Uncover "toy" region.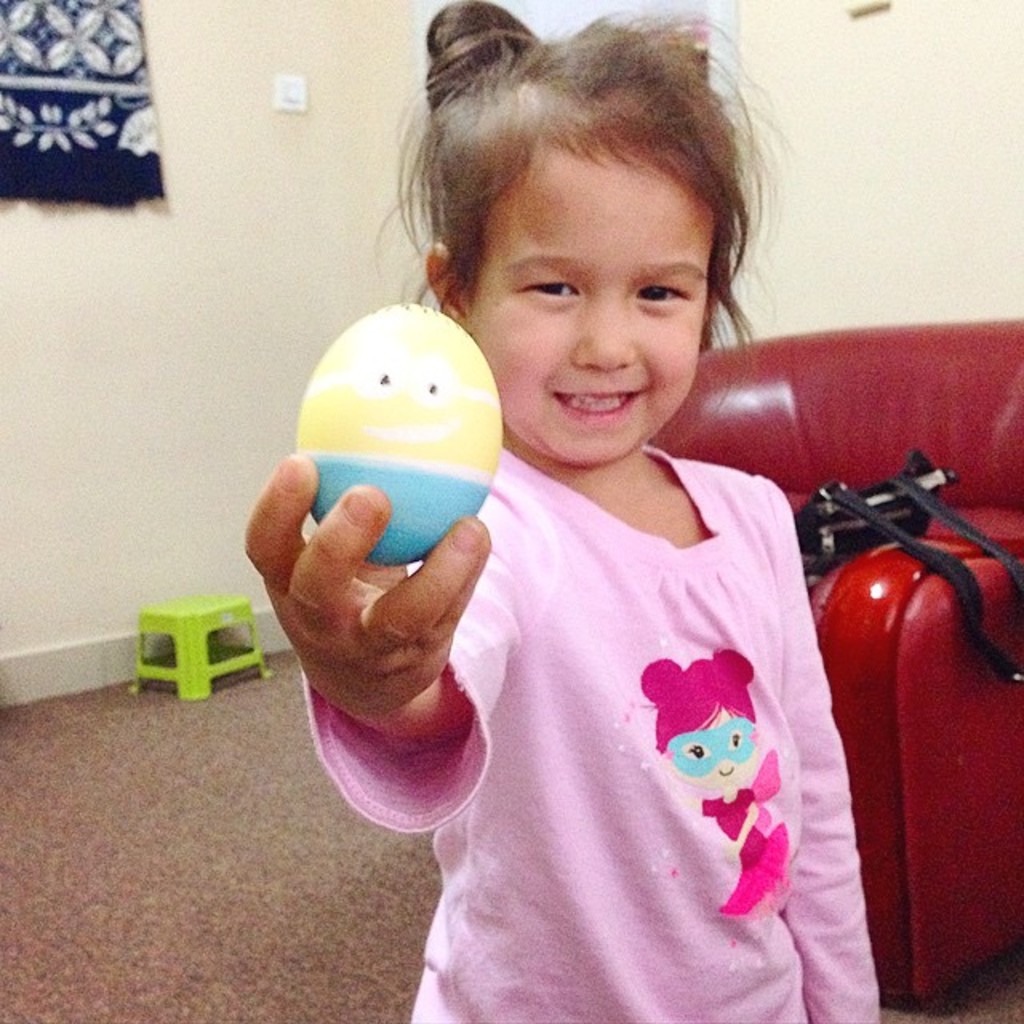
Uncovered: locate(637, 646, 795, 944).
